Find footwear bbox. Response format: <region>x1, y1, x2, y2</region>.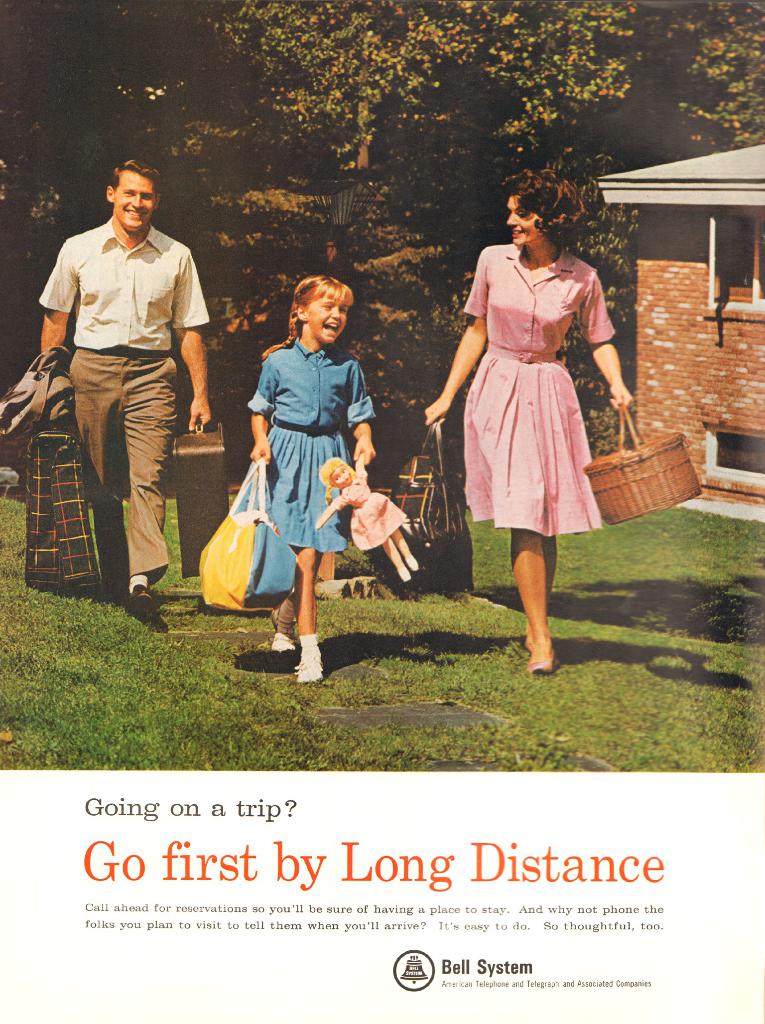
<region>396, 567, 414, 578</region>.
